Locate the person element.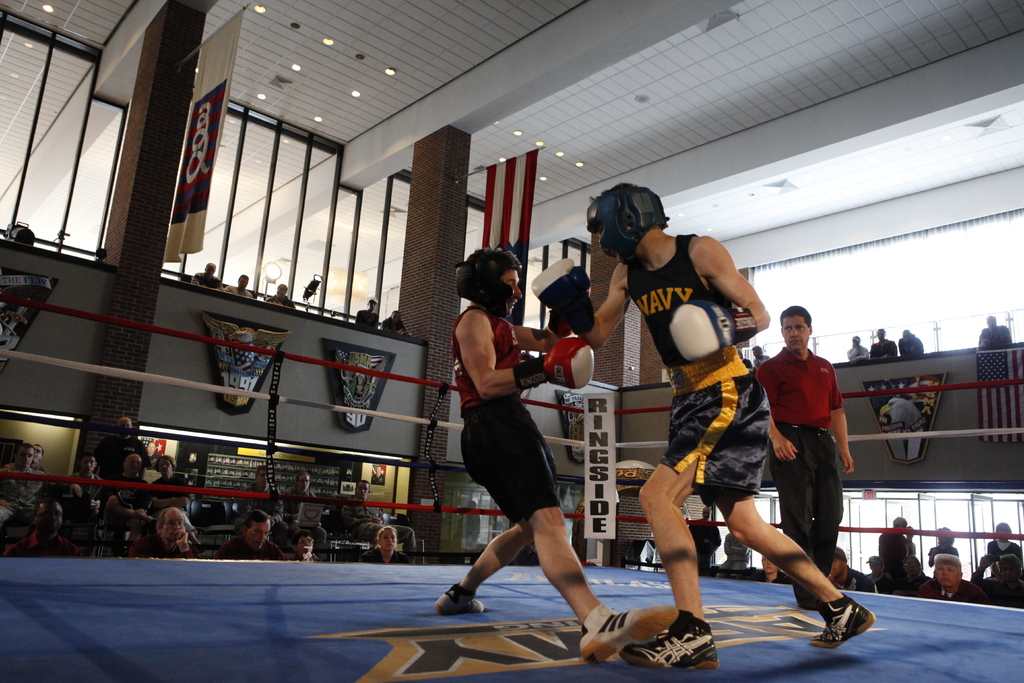
Element bbox: l=446, t=231, r=605, b=664.
